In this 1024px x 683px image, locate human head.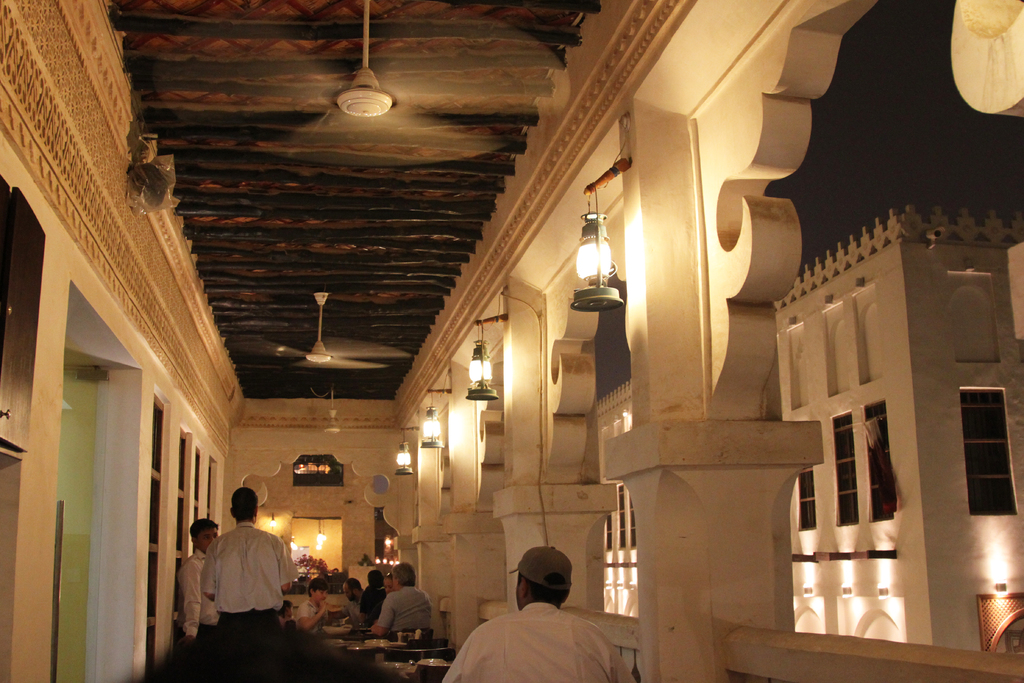
Bounding box: bbox=(308, 579, 330, 605).
